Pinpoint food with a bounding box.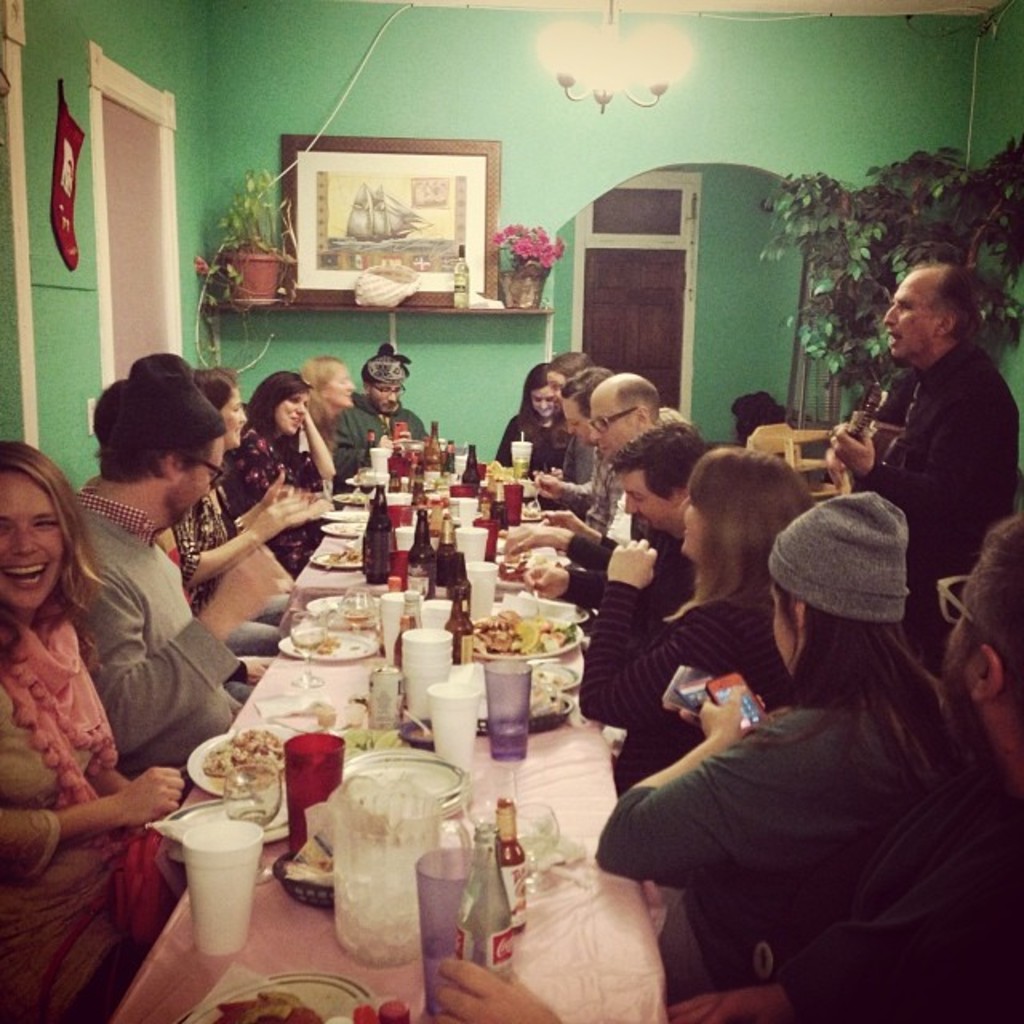
BBox(523, 501, 541, 517).
